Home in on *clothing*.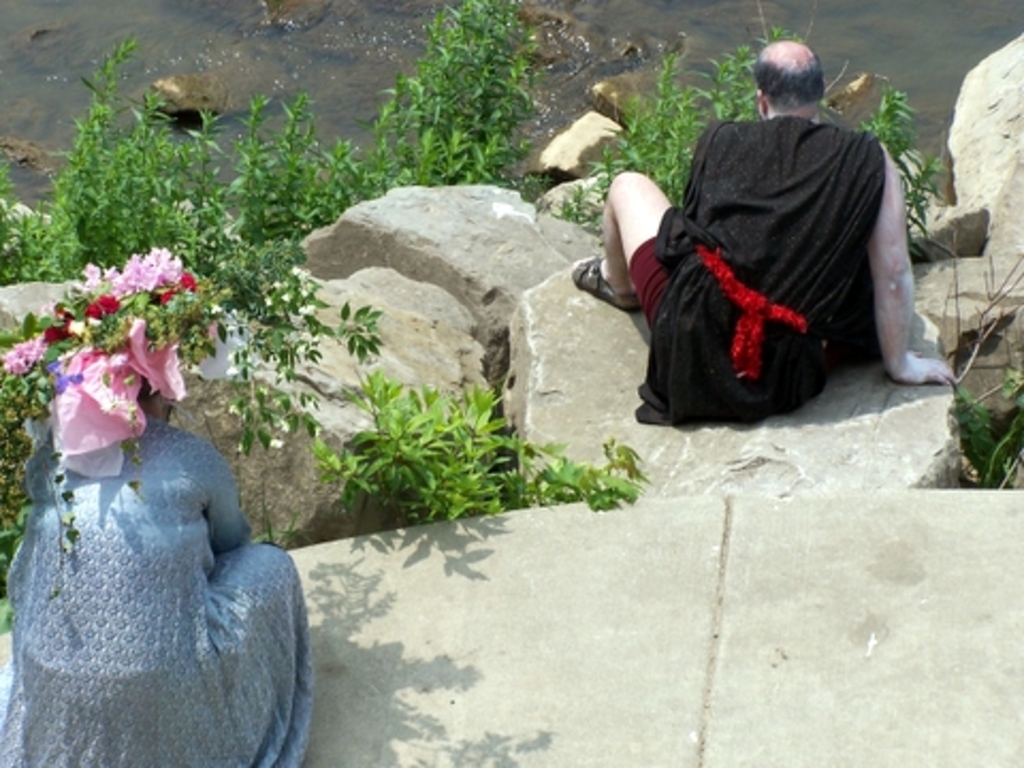
Homed in at <box>644,73,898,418</box>.
